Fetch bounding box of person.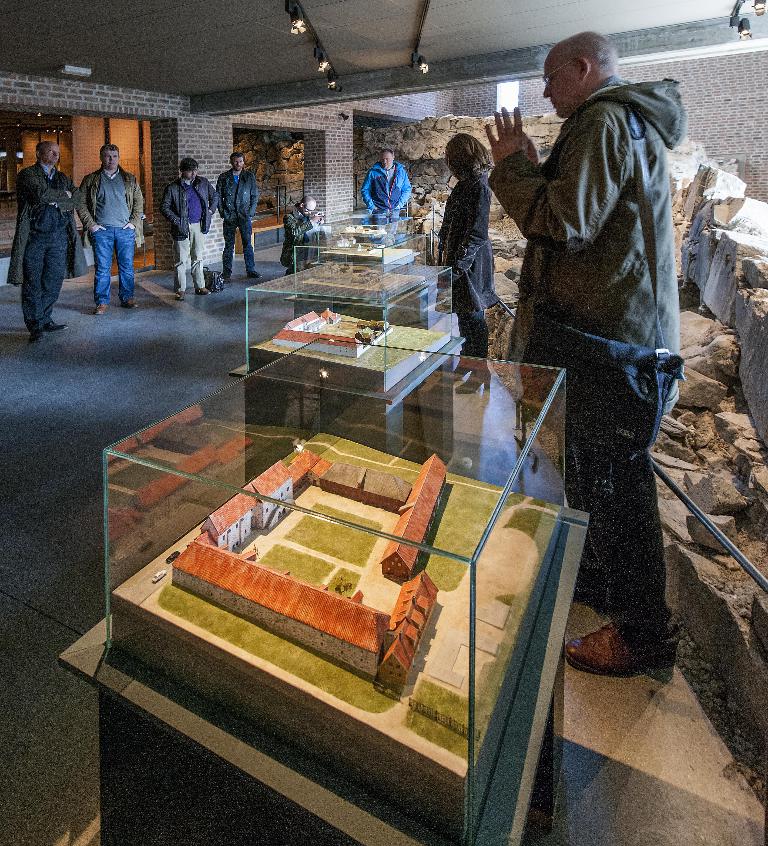
Bbox: [left=278, top=198, right=331, bottom=276].
